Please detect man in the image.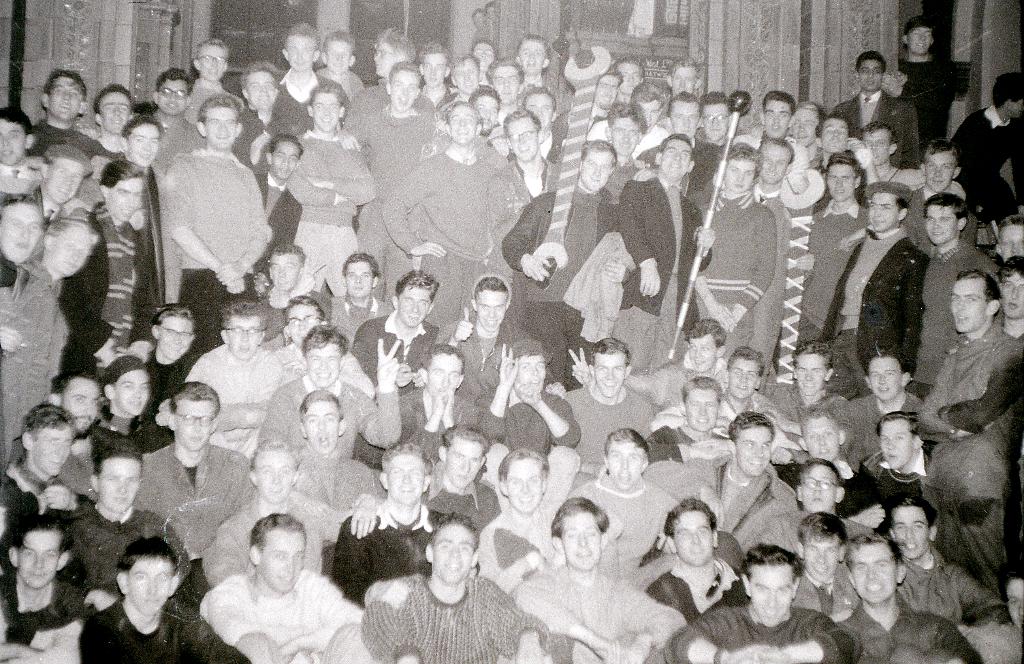
crop(60, 437, 200, 617).
